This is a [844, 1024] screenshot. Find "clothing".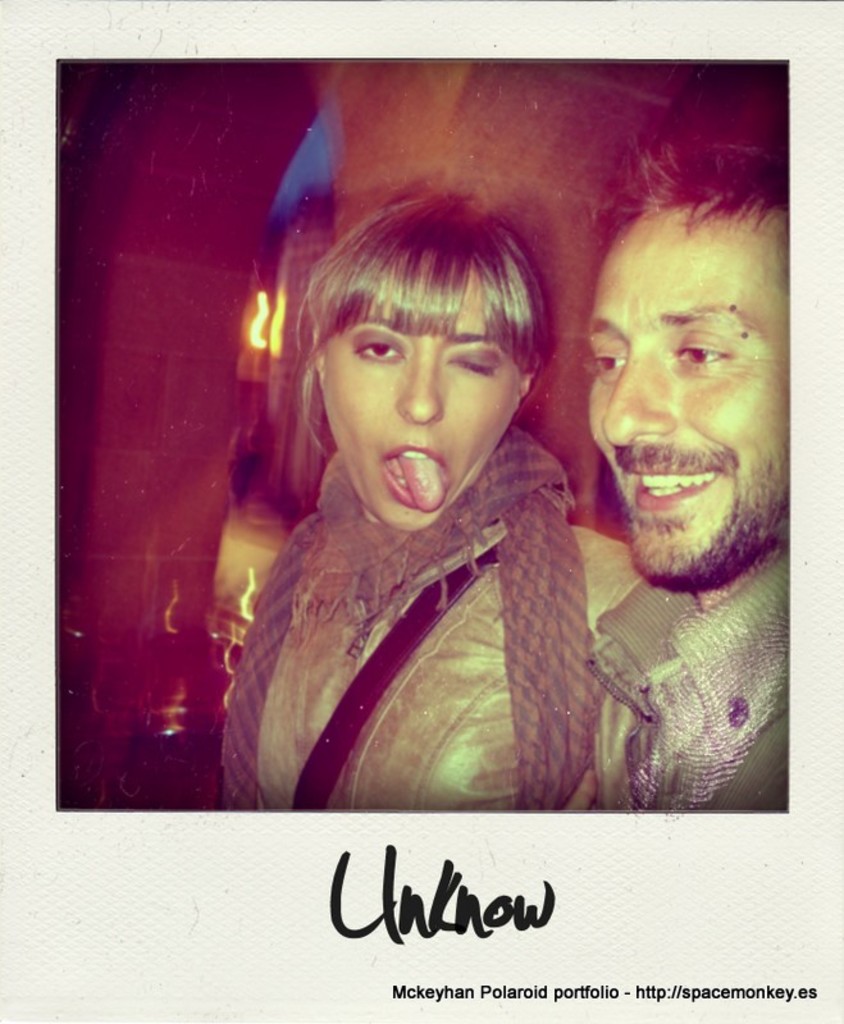
Bounding box: <box>193,367,689,806</box>.
